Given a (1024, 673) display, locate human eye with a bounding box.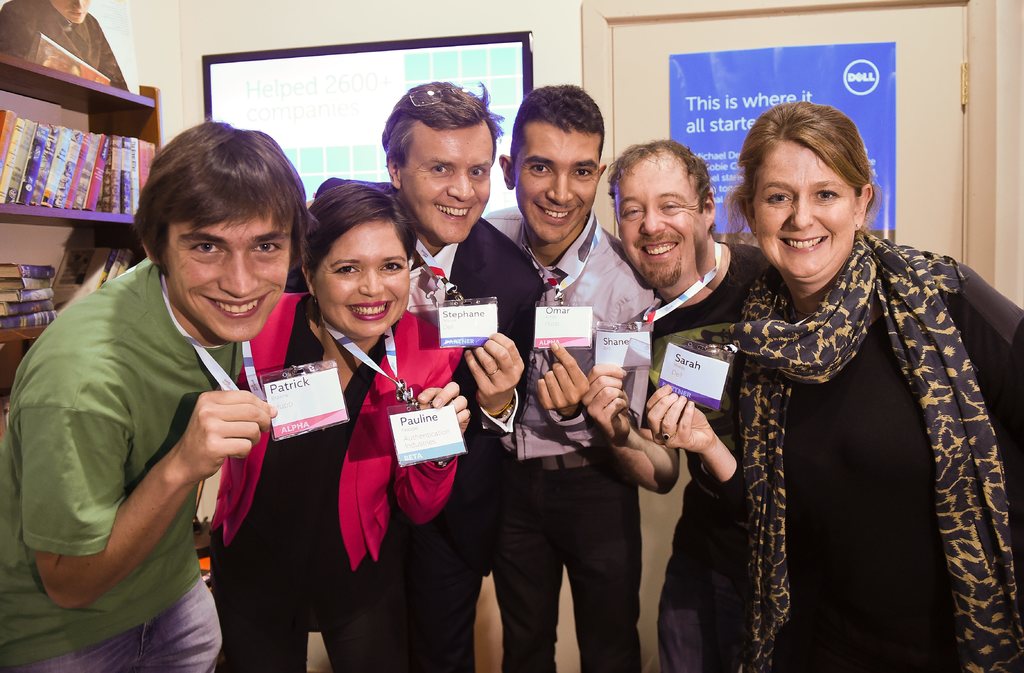
Located: <region>810, 187, 842, 206</region>.
